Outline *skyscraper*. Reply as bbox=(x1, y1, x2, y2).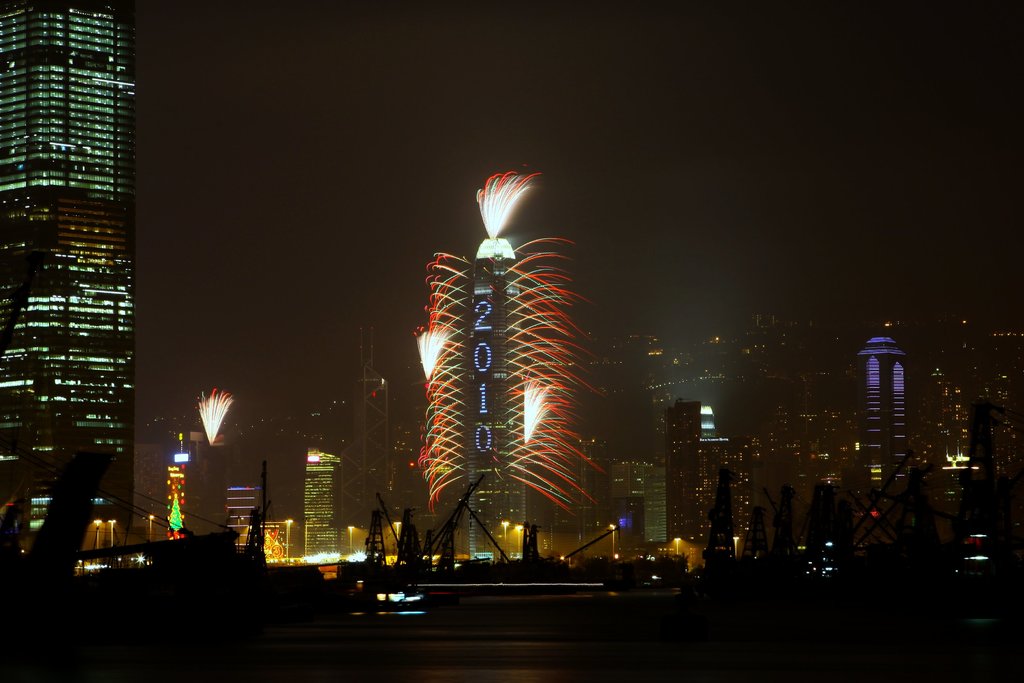
bbox=(664, 395, 753, 559).
